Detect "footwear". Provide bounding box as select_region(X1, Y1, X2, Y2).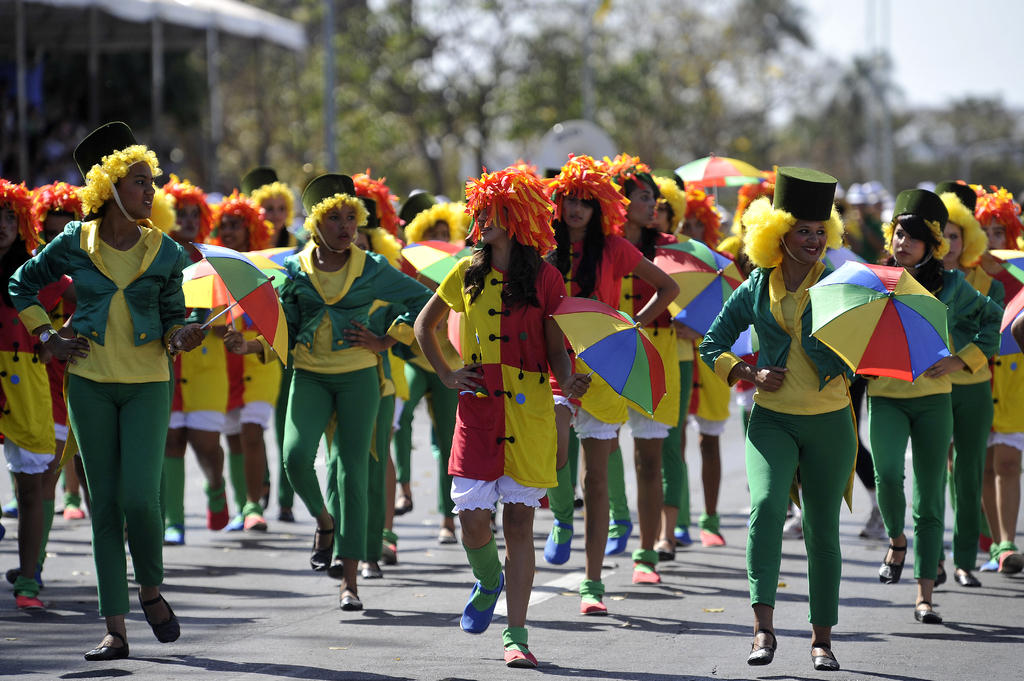
select_region(811, 644, 841, 669).
